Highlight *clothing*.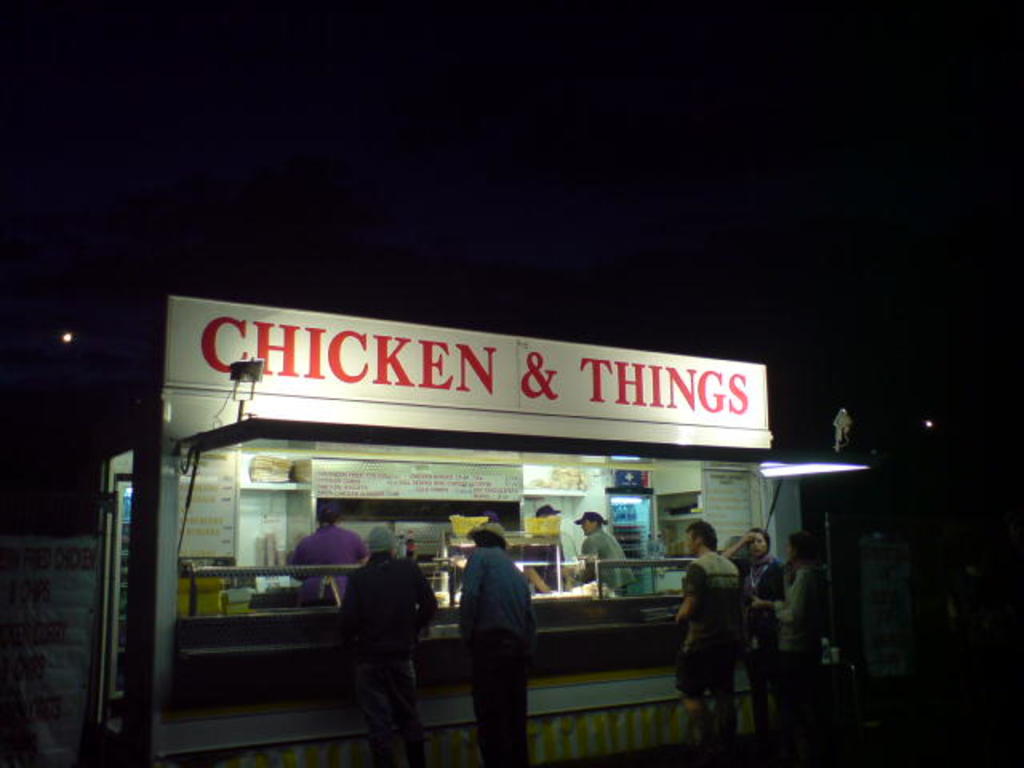
Highlighted region: 776:568:826:717.
